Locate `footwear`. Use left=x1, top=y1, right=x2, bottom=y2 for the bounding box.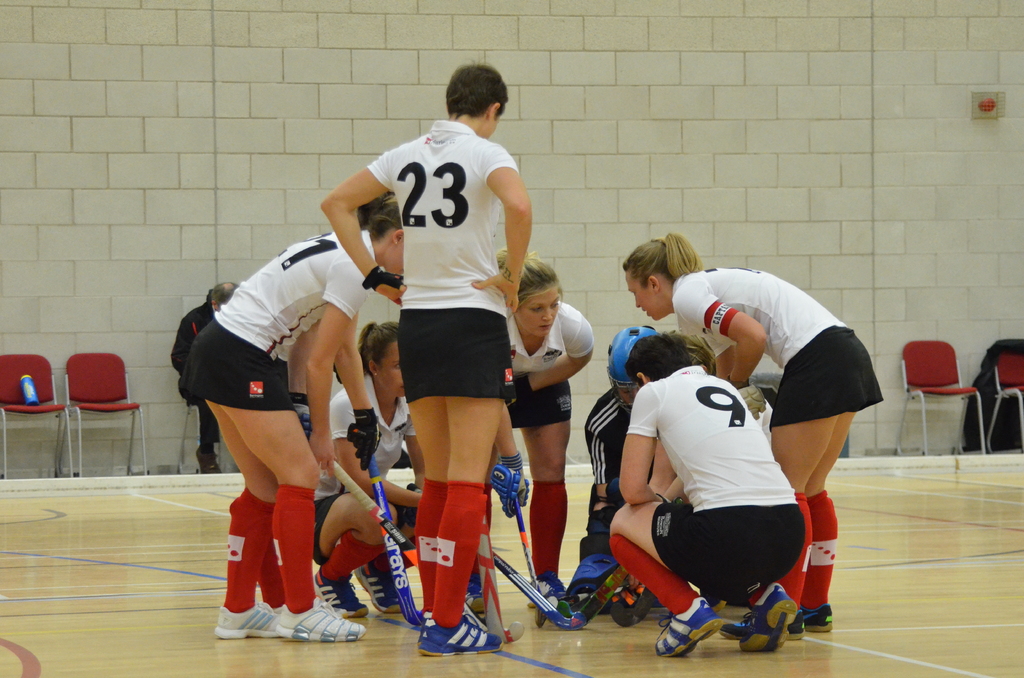
left=419, top=601, right=488, bottom=636.
